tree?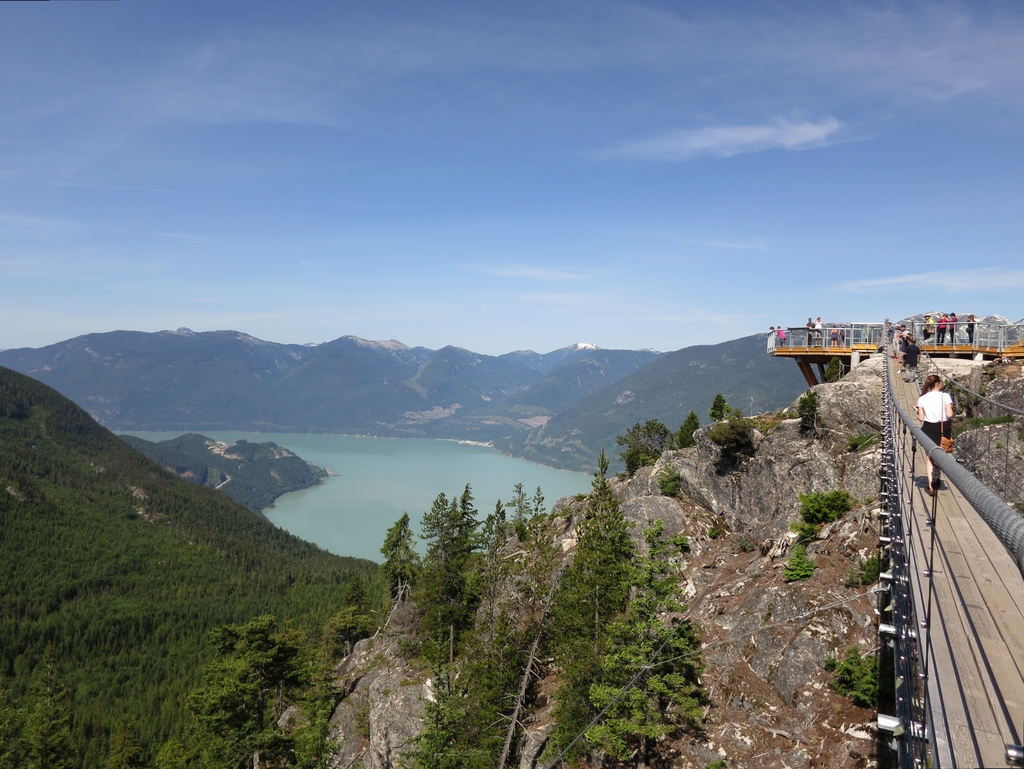
<box>621,423,664,466</box>
